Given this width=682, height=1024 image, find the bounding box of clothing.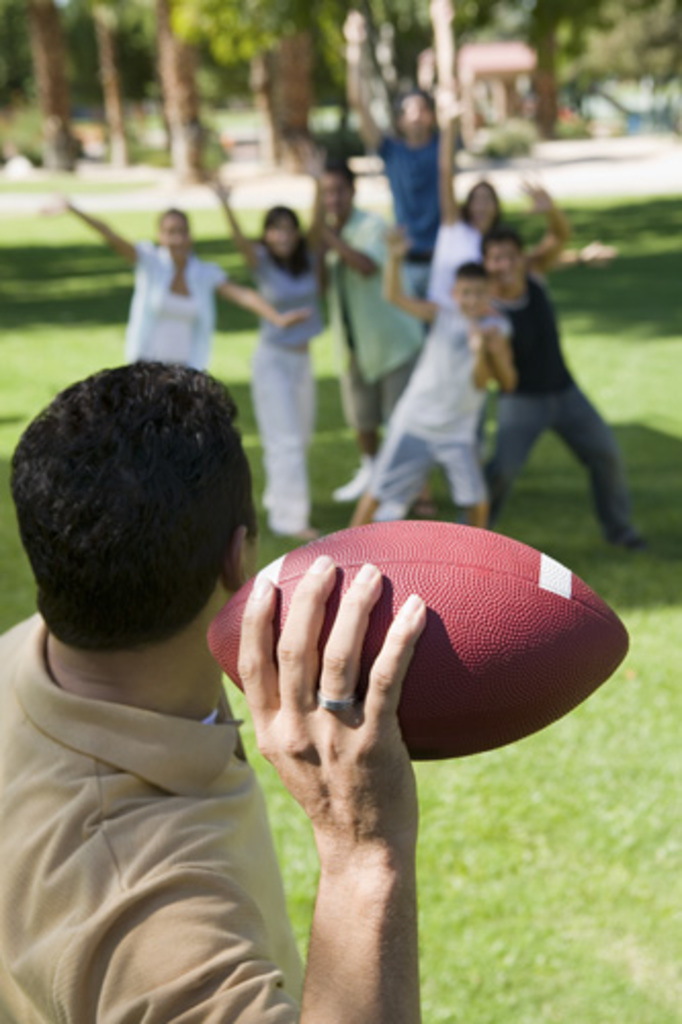
<box>221,252,328,522</box>.
